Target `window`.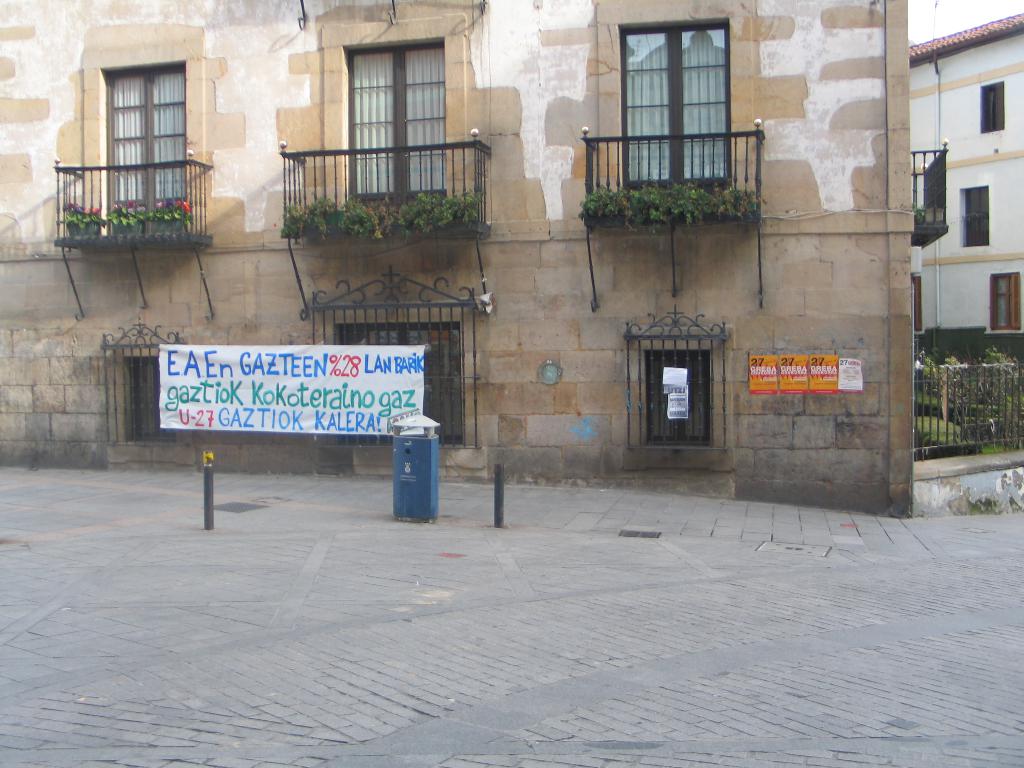
Target region: 646,344,711,442.
